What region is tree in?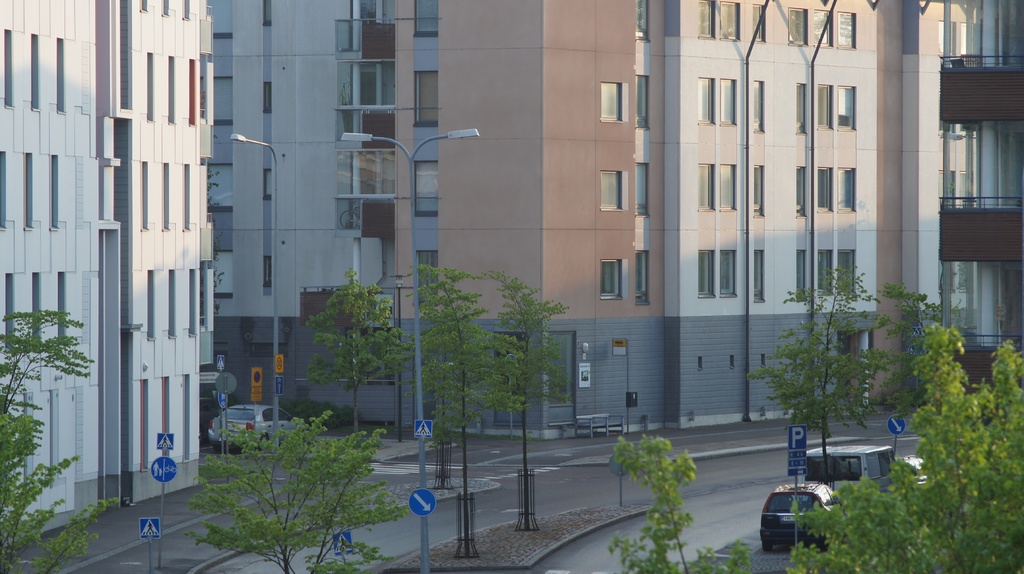
left=204, top=163, right=224, bottom=328.
